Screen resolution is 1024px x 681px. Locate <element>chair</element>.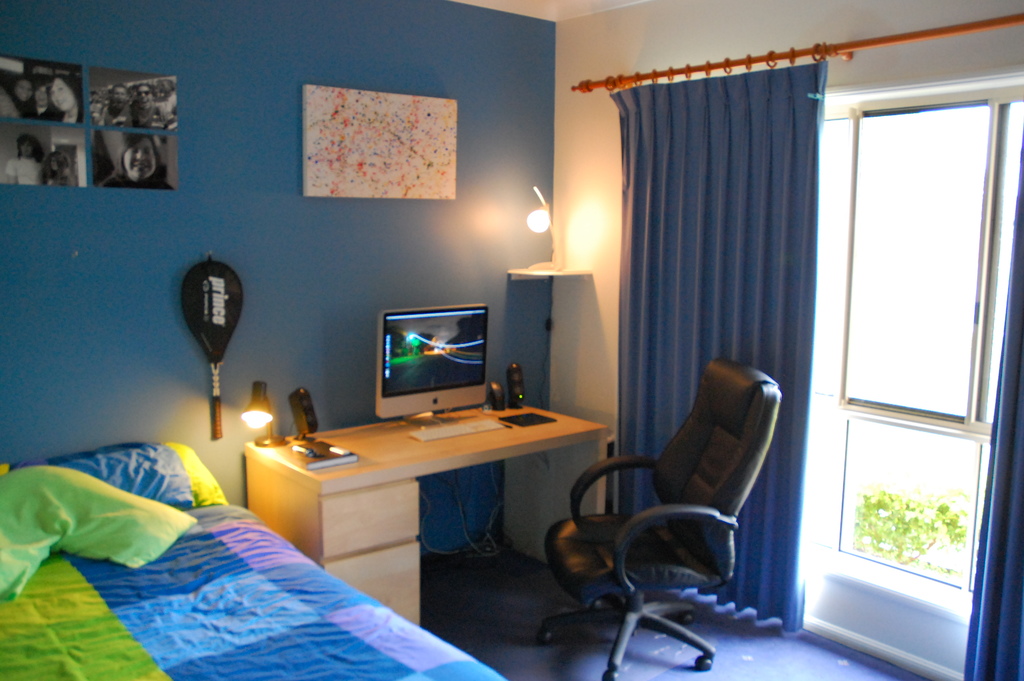
(left=566, top=363, right=800, bottom=655).
